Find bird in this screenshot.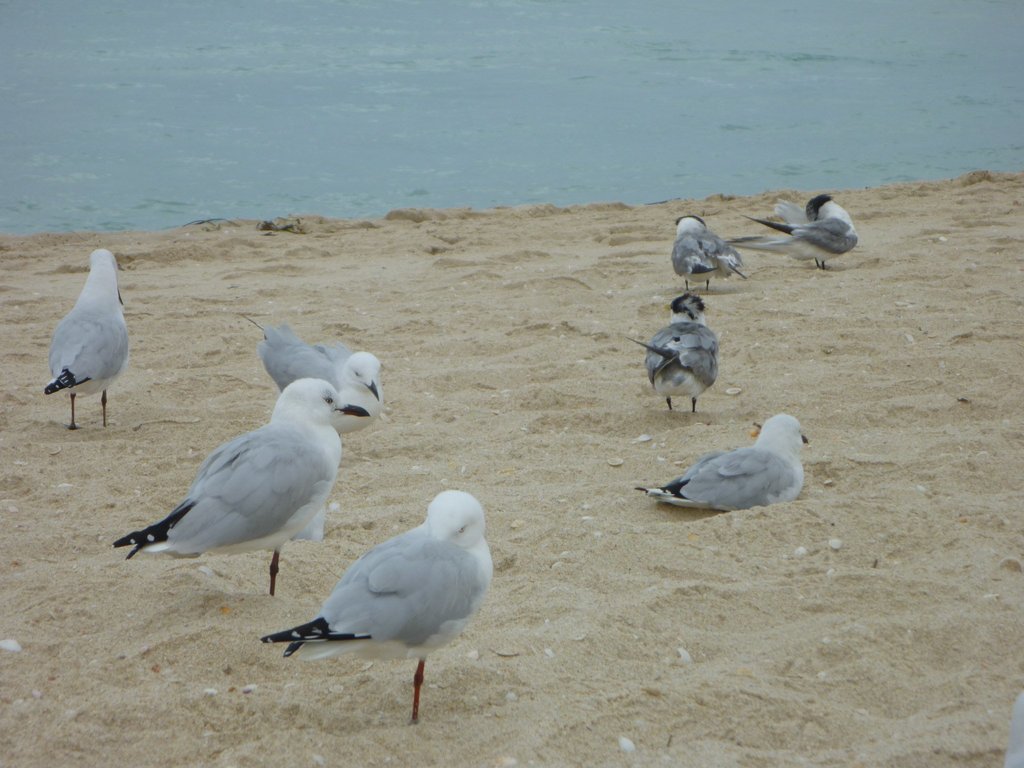
The bounding box for bird is select_region(722, 188, 861, 276).
